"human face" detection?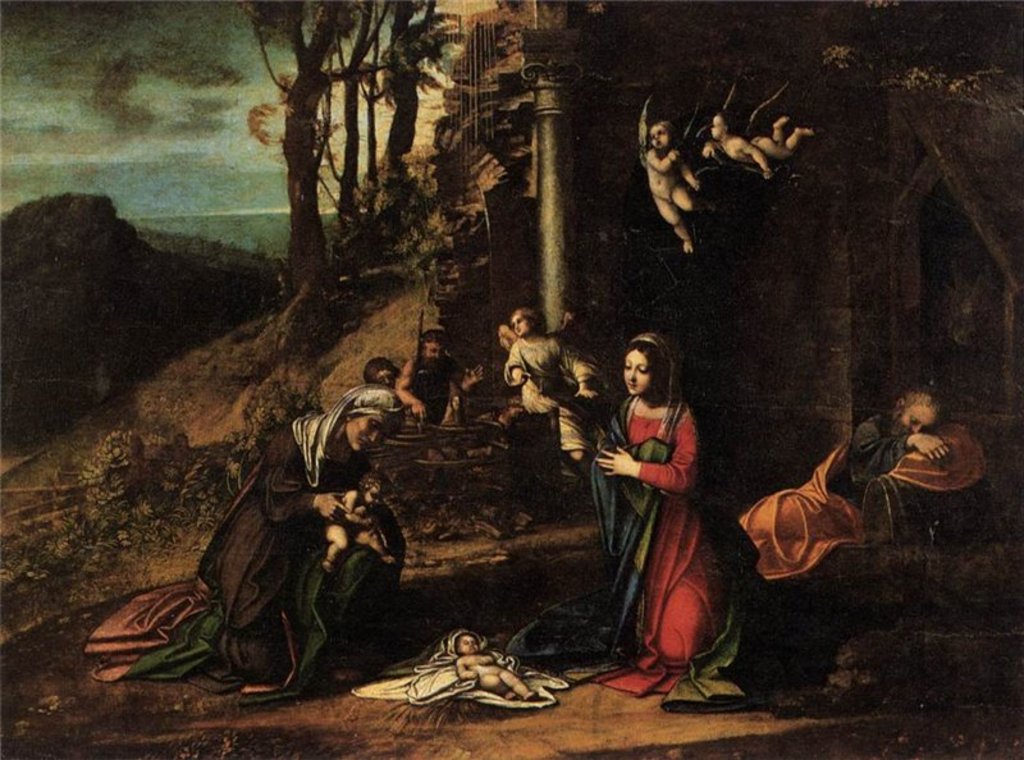
x1=346, y1=413, x2=388, y2=449
